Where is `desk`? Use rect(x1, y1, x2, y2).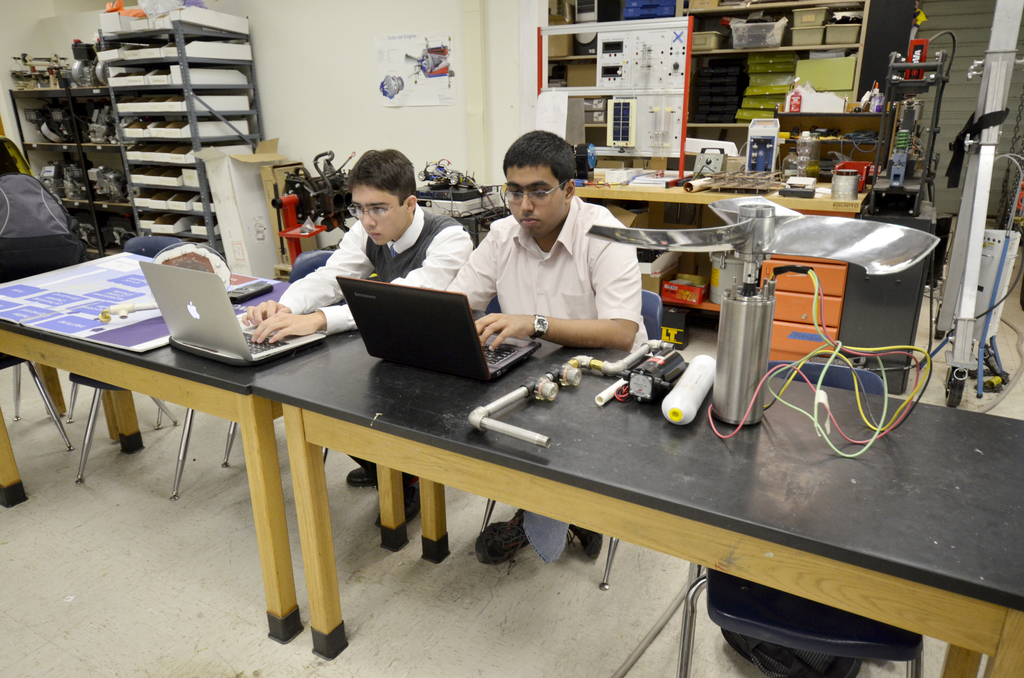
rect(499, 174, 874, 364).
